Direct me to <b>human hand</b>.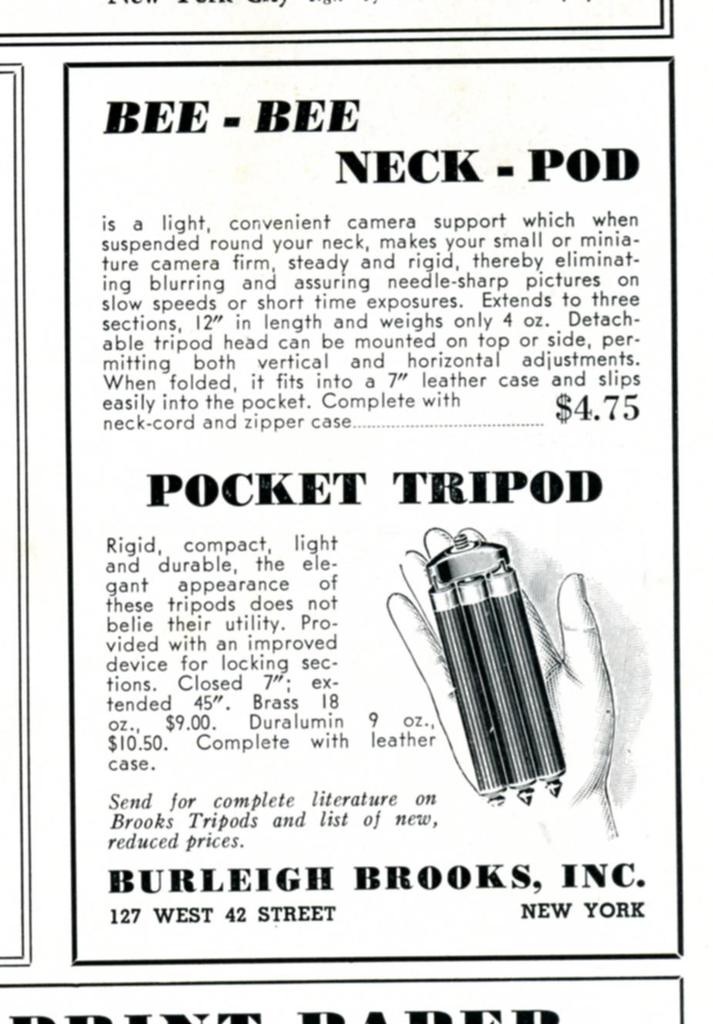
Direction: pyautogui.locateOnScreen(385, 544, 574, 821).
